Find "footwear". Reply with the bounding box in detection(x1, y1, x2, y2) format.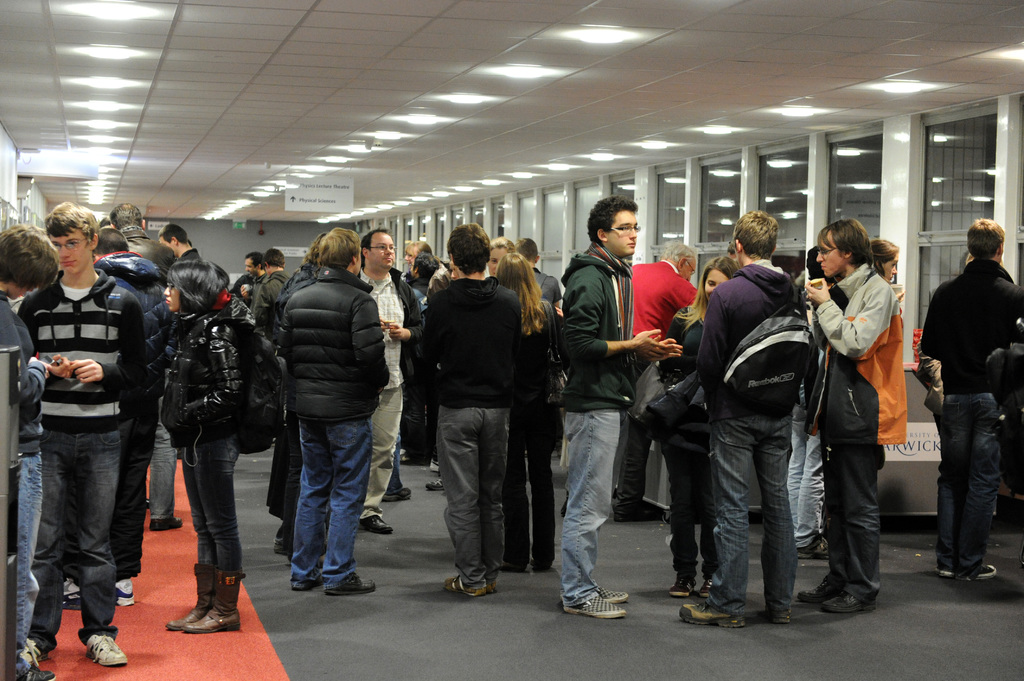
detection(561, 588, 627, 618).
